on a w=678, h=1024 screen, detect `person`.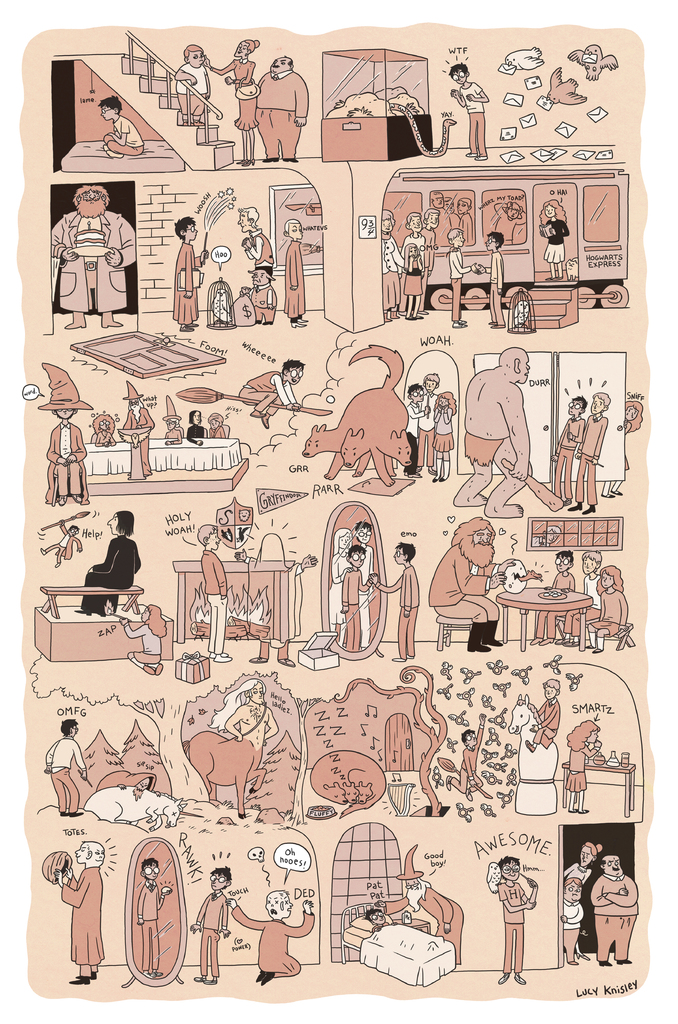
<box>378,844,462,965</box>.
